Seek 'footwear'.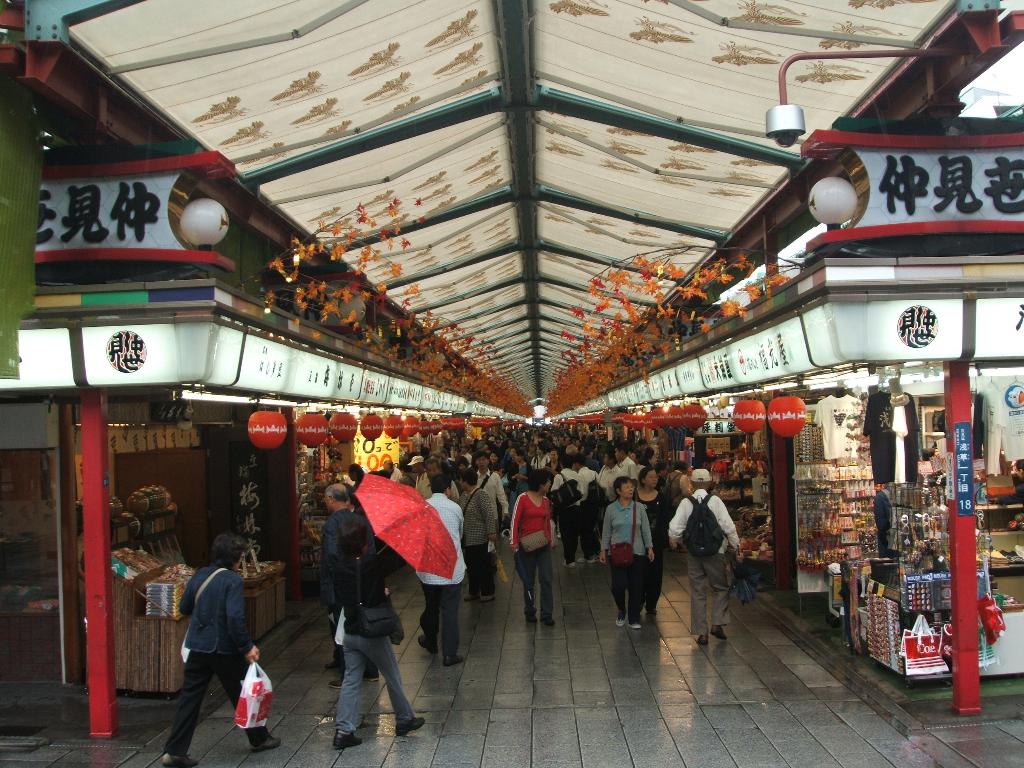
left=393, top=715, right=425, bottom=741.
